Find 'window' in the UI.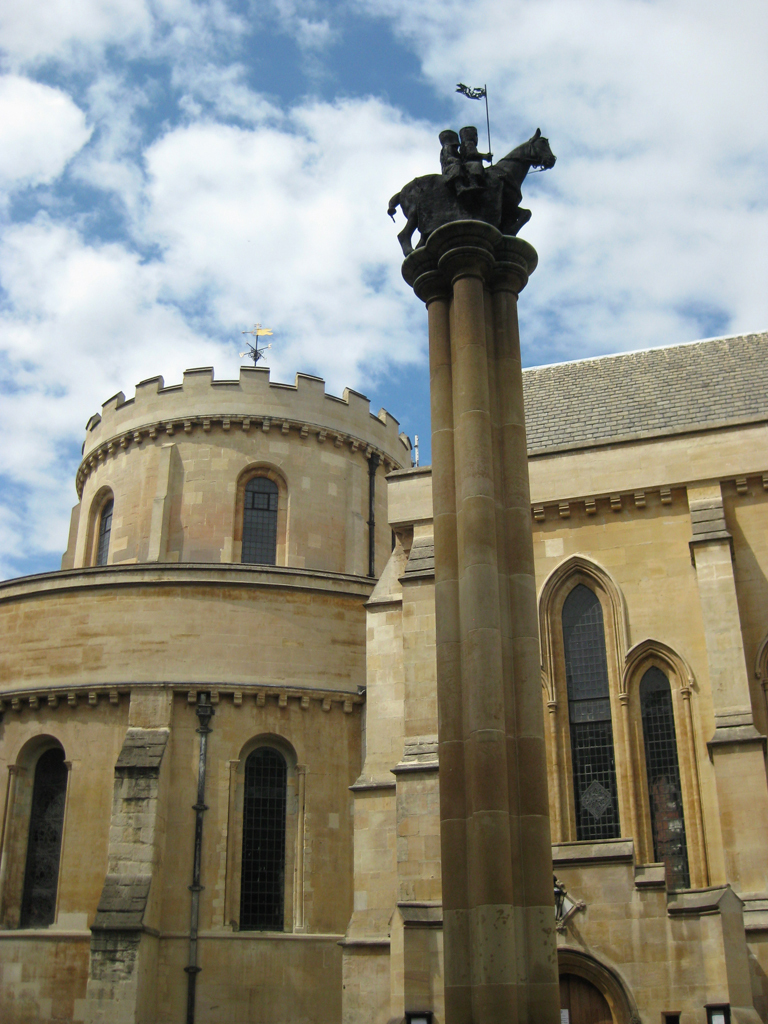
UI element at (left=95, top=496, right=114, bottom=560).
